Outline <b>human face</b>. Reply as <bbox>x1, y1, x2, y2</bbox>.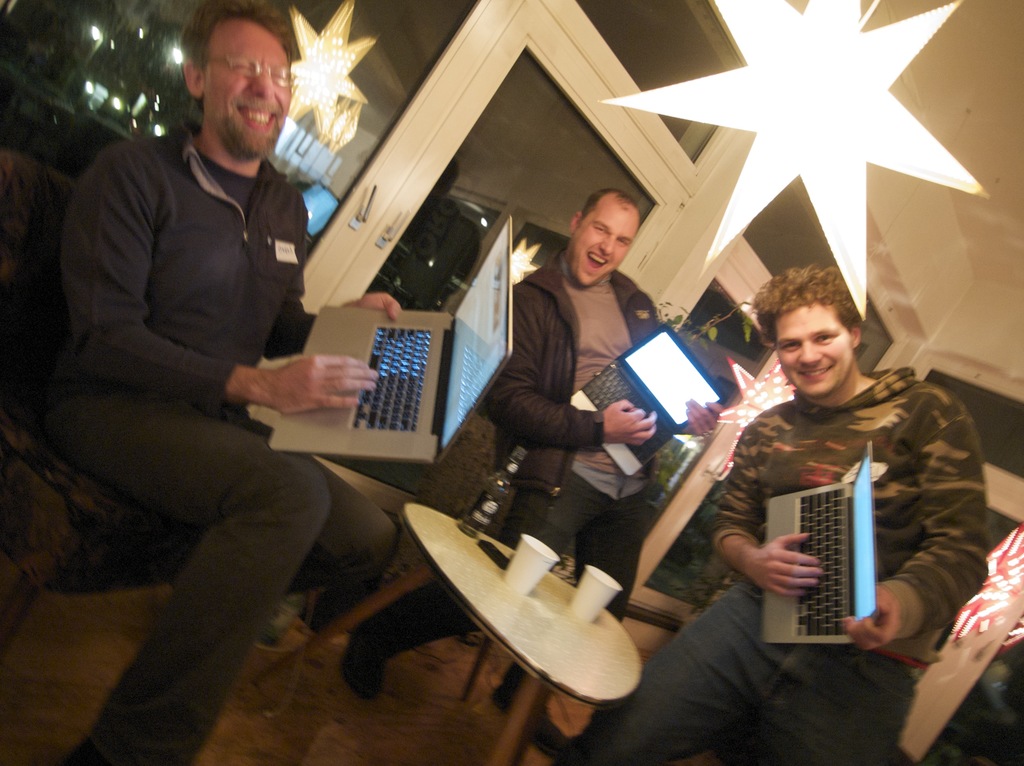
<bbox>573, 209, 636, 288</bbox>.
